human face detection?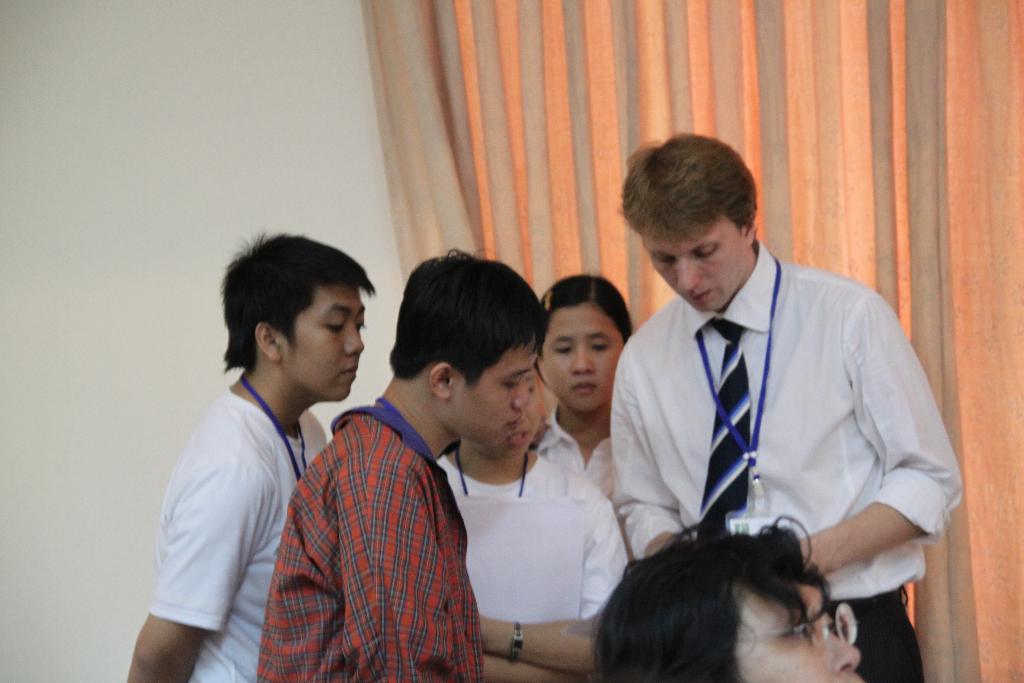
pyautogui.locateOnScreen(459, 341, 535, 447)
